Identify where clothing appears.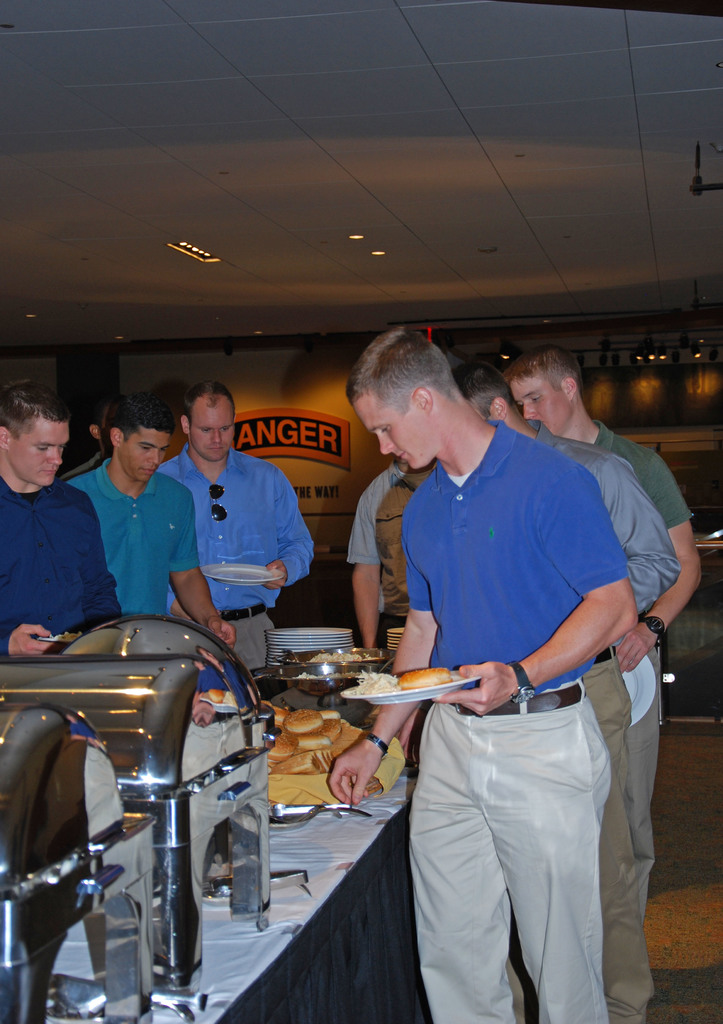
Appears at l=0, t=475, r=124, b=657.
